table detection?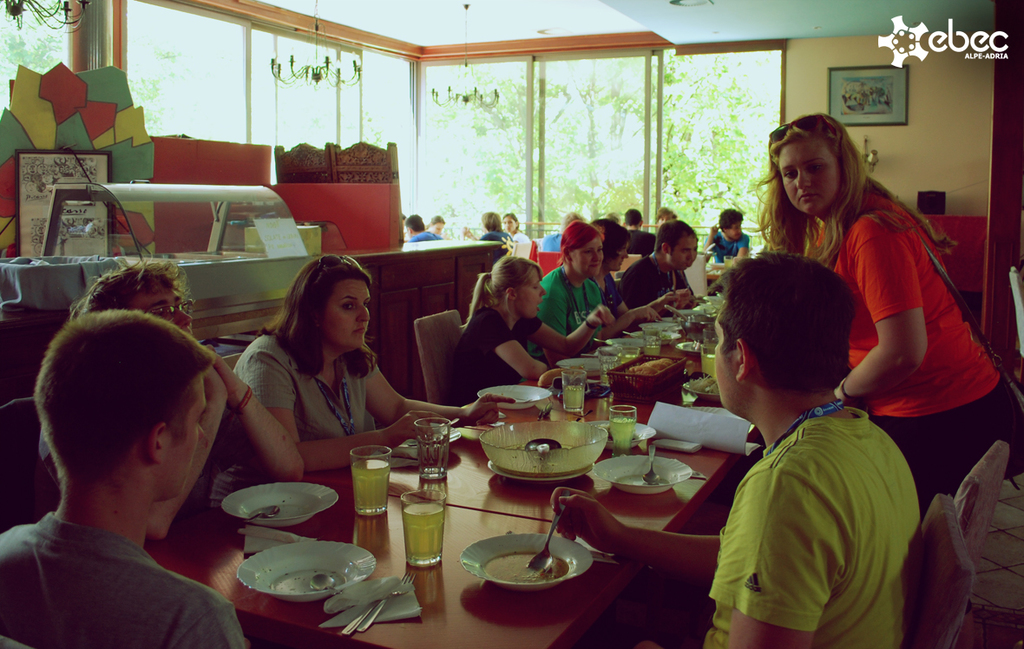
144 321 761 648
